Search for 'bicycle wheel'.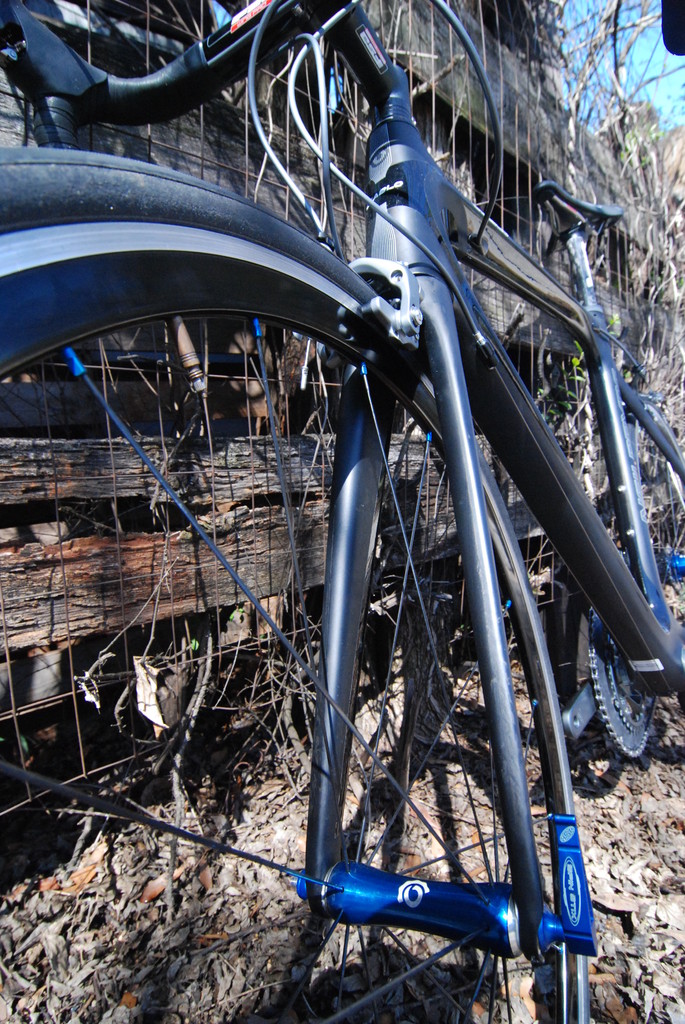
Found at [left=0, top=154, right=590, bottom=1023].
